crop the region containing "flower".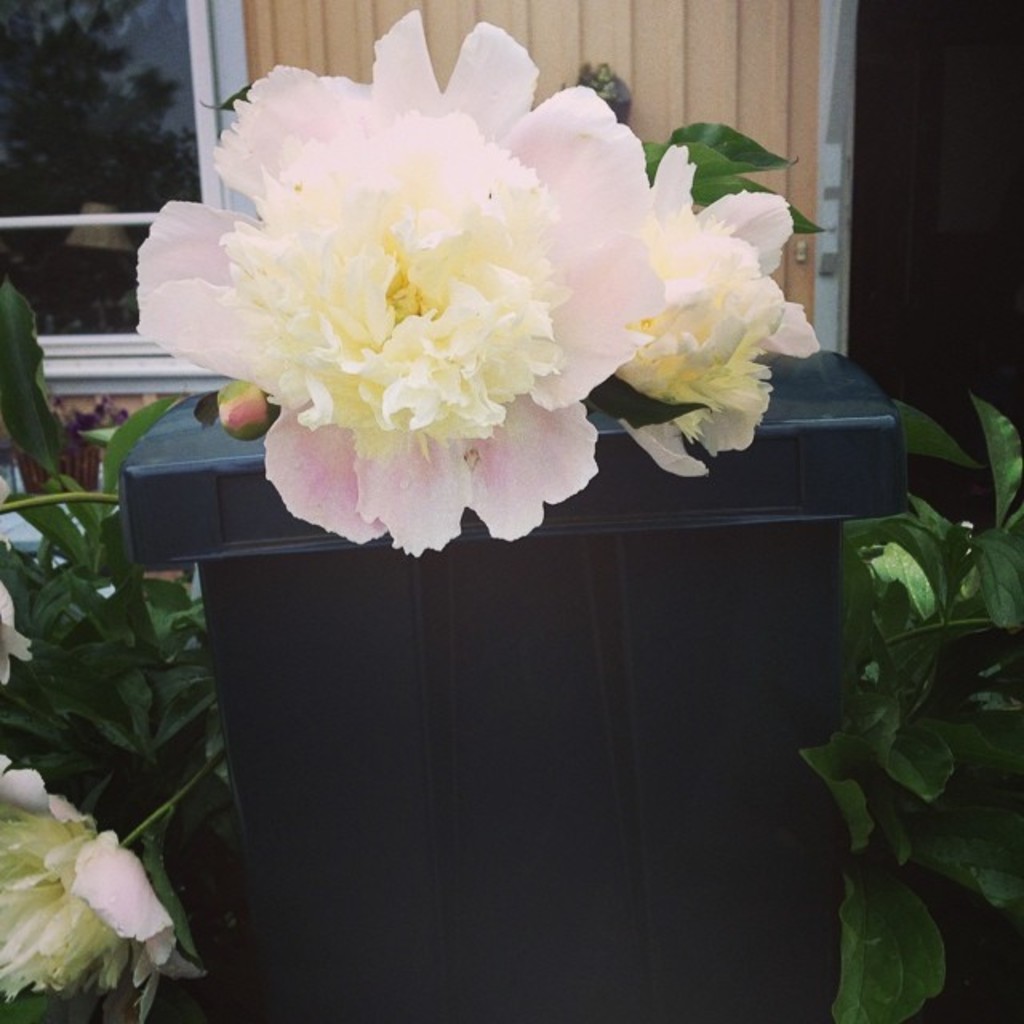
Crop region: bbox(0, 579, 37, 691).
